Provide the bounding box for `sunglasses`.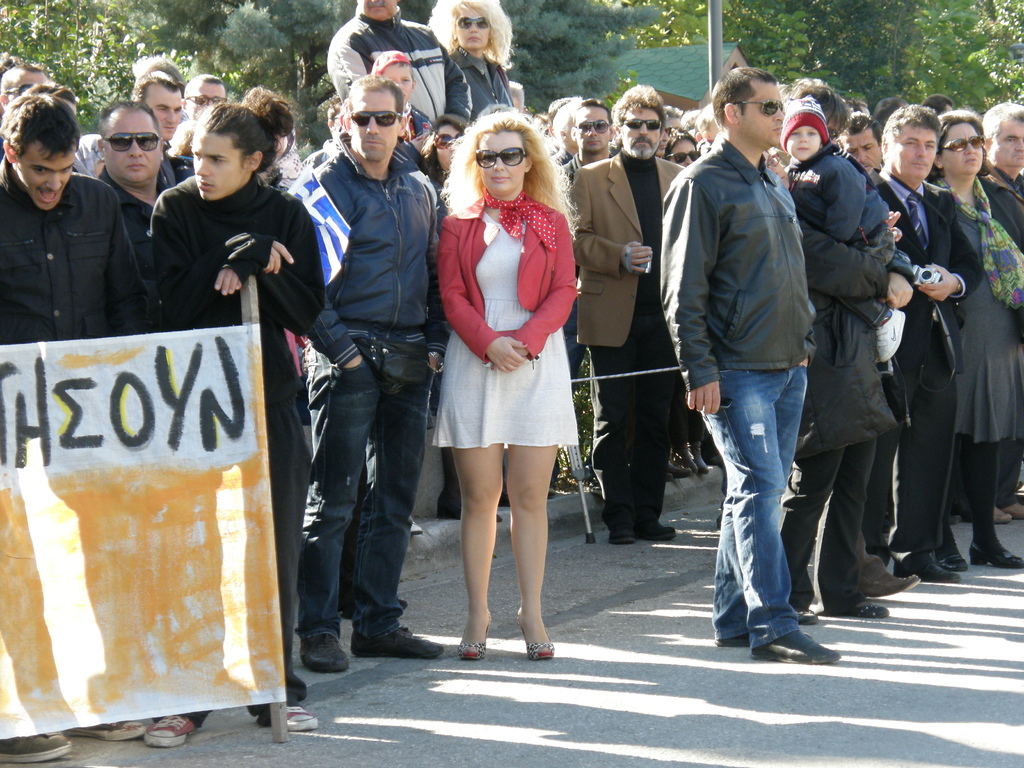
(7,84,33,95).
